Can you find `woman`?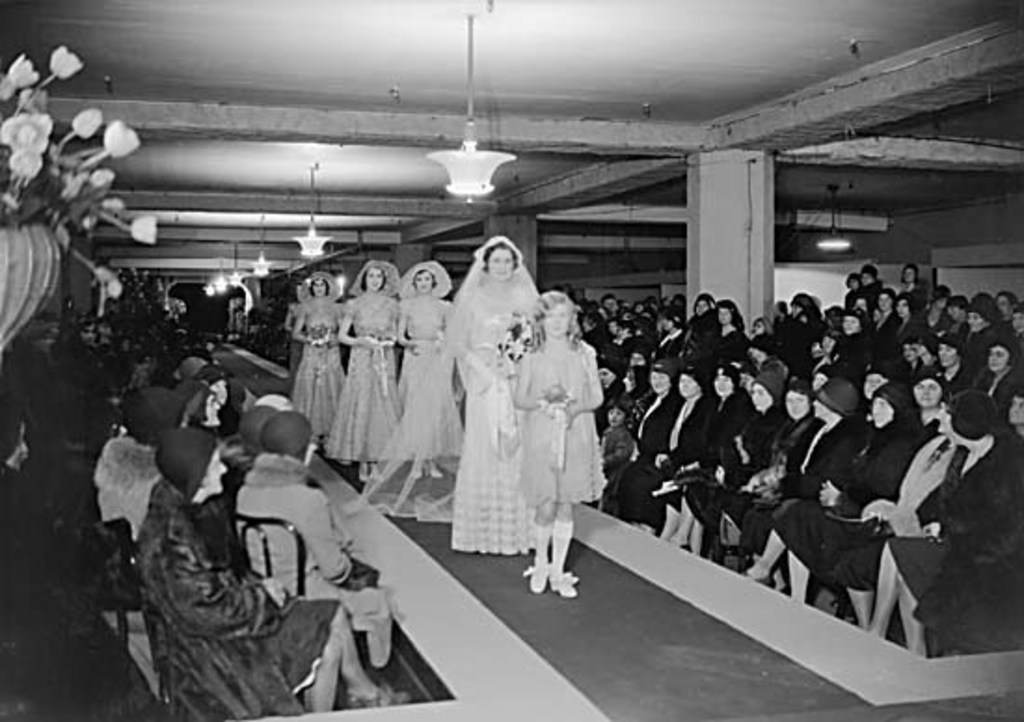
Yes, bounding box: box(322, 261, 406, 478).
